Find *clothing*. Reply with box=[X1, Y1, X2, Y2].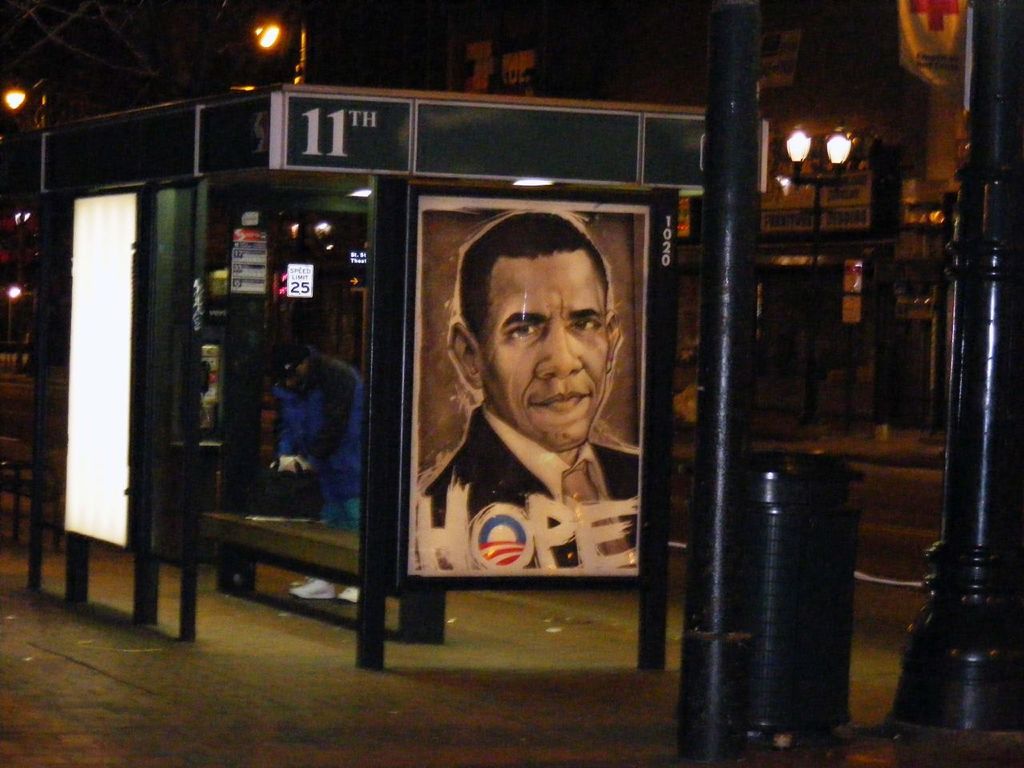
box=[275, 354, 365, 530].
